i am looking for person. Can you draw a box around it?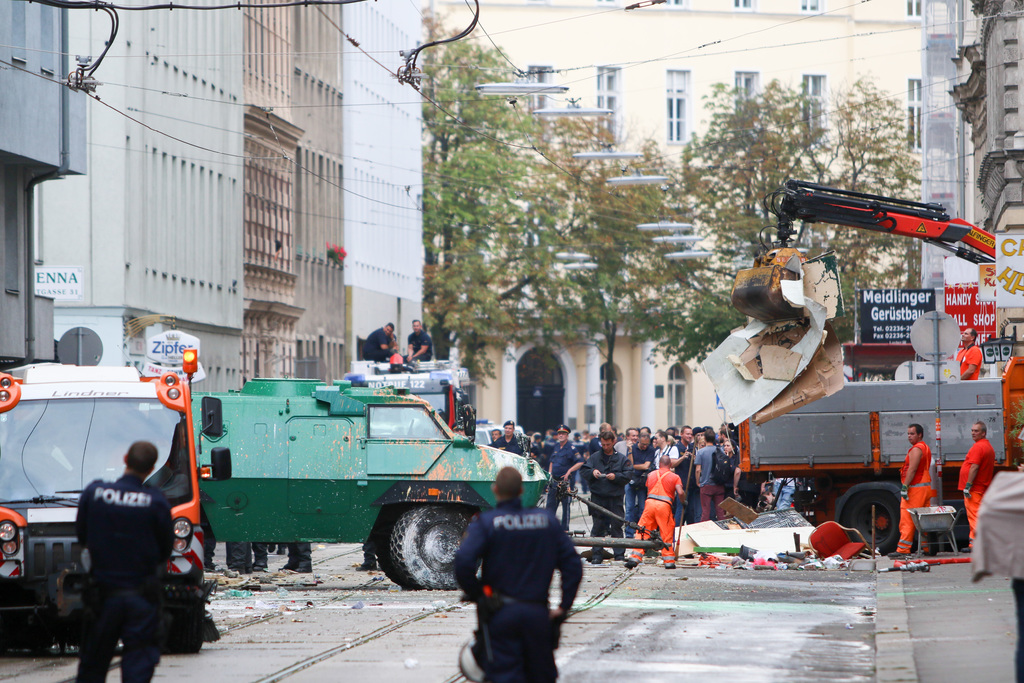
Sure, the bounding box is 362,320,397,359.
